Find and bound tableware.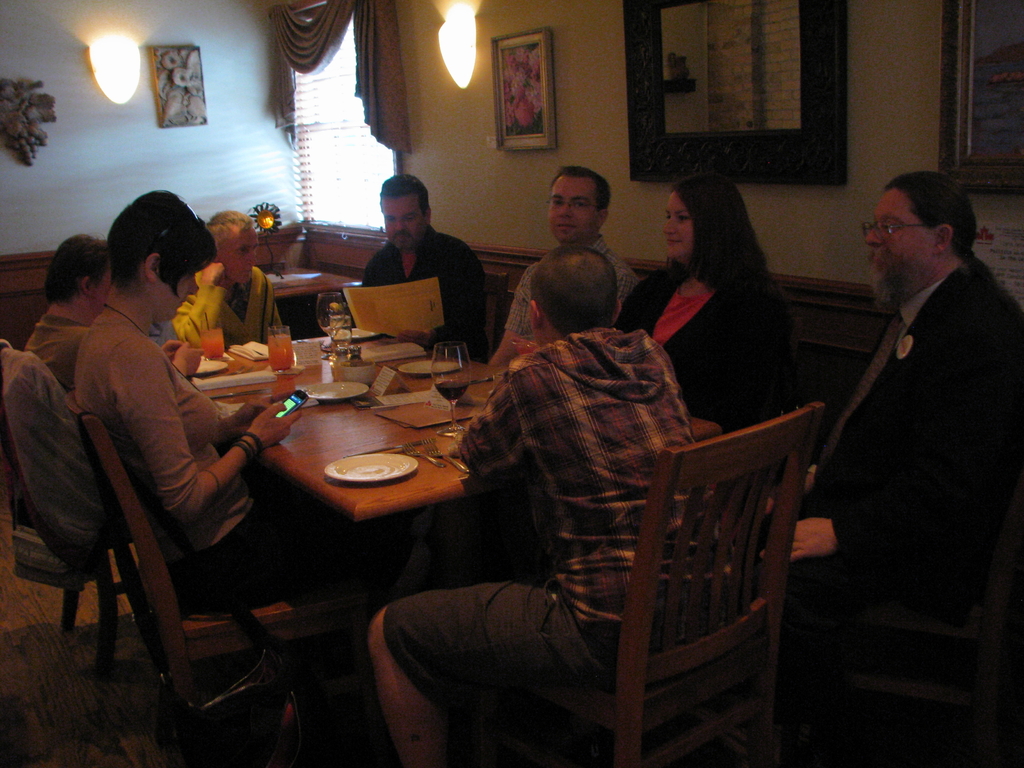
Bound: Rect(429, 346, 474, 447).
